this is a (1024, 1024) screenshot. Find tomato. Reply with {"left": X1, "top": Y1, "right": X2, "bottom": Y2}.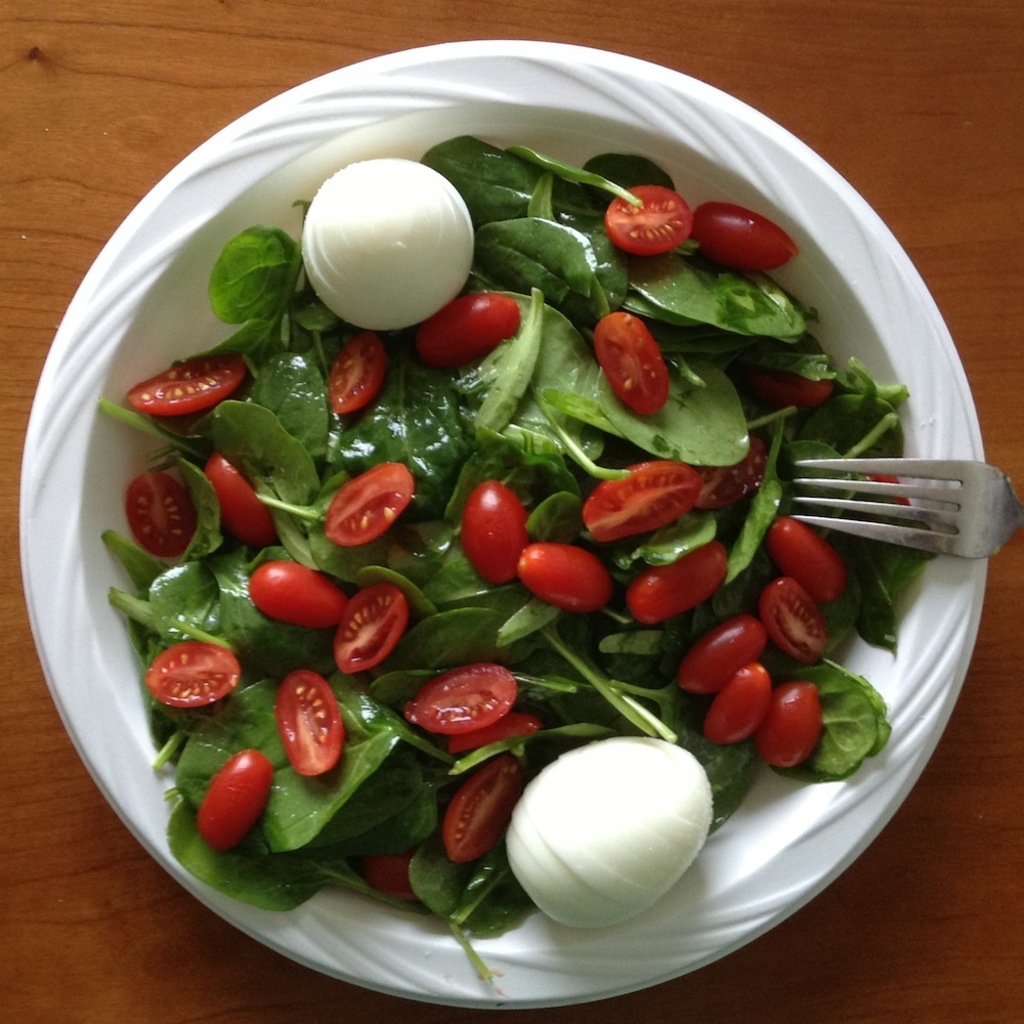
{"left": 438, "top": 755, "right": 529, "bottom": 863}.
